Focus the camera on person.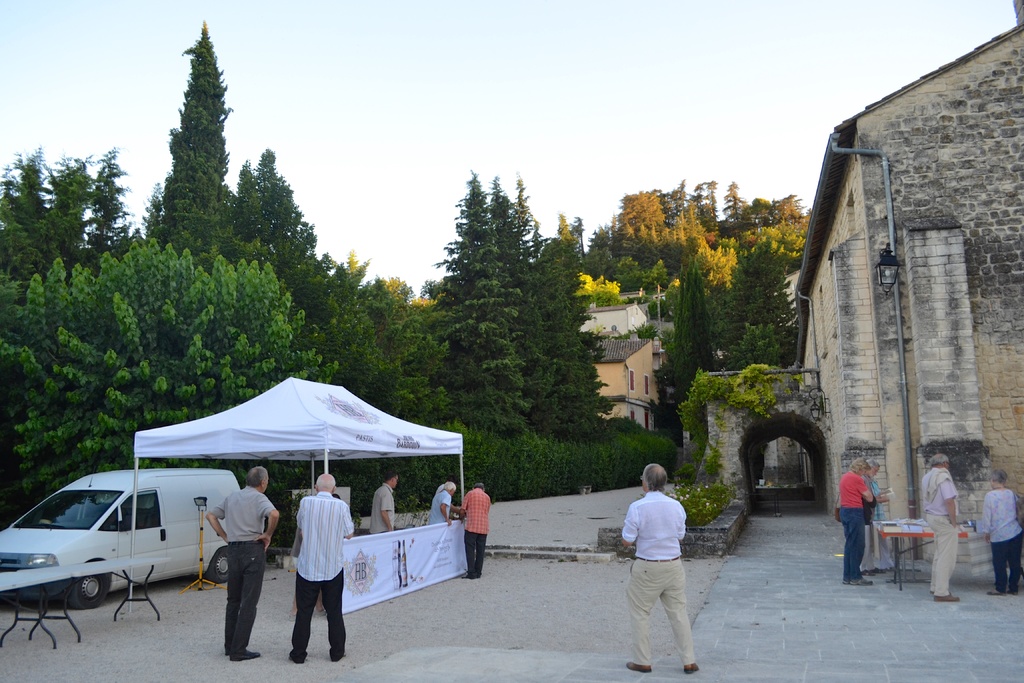
Focus region: BBox(372, 472, 398, 534).
